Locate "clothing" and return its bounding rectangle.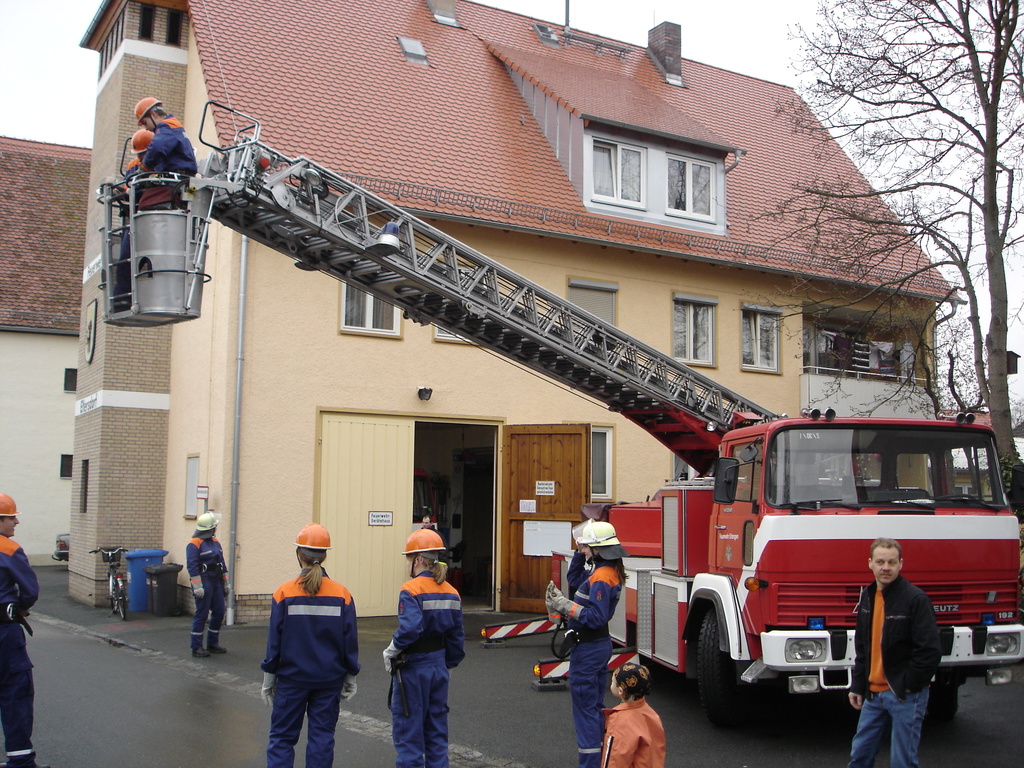
rect(377, 519, 470, 757).
